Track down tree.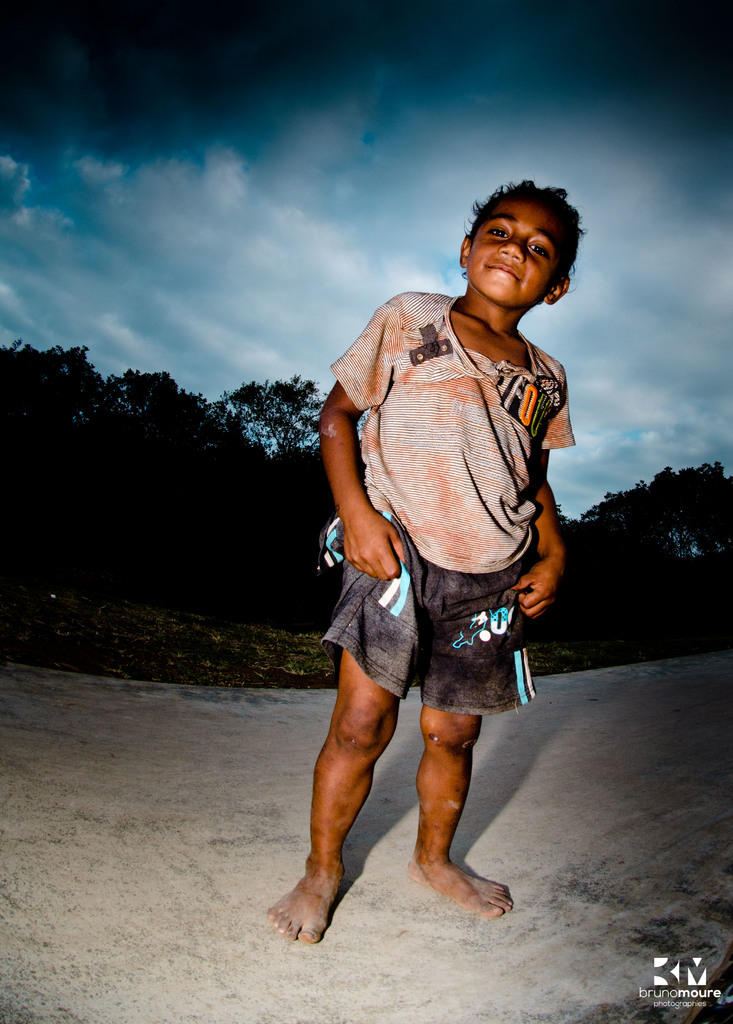
Tracked to crop(0, 328, 109, 555).
